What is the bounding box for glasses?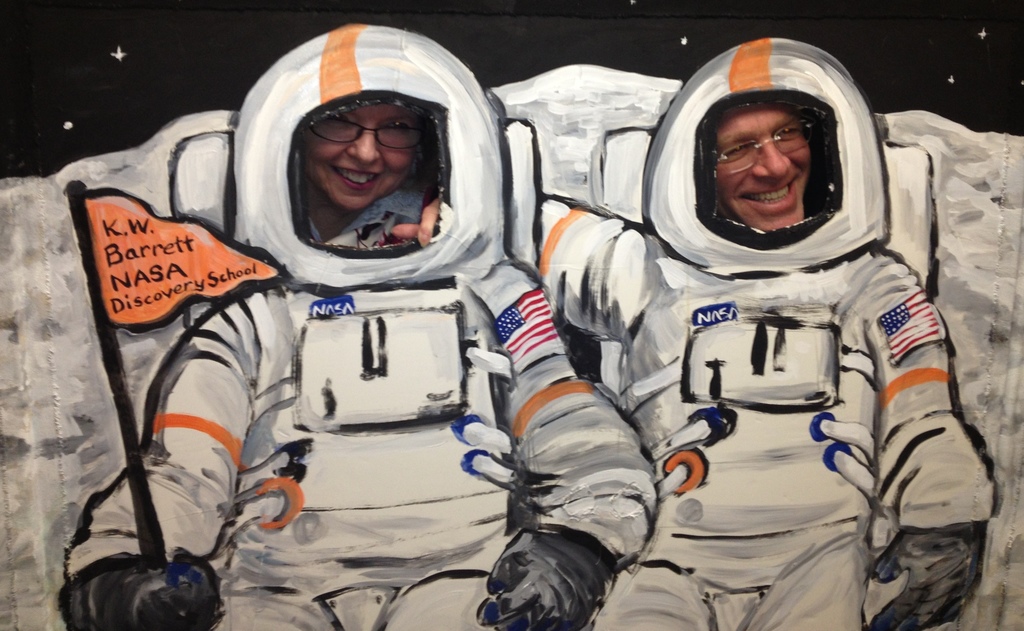
717, 115, 819, 176.
